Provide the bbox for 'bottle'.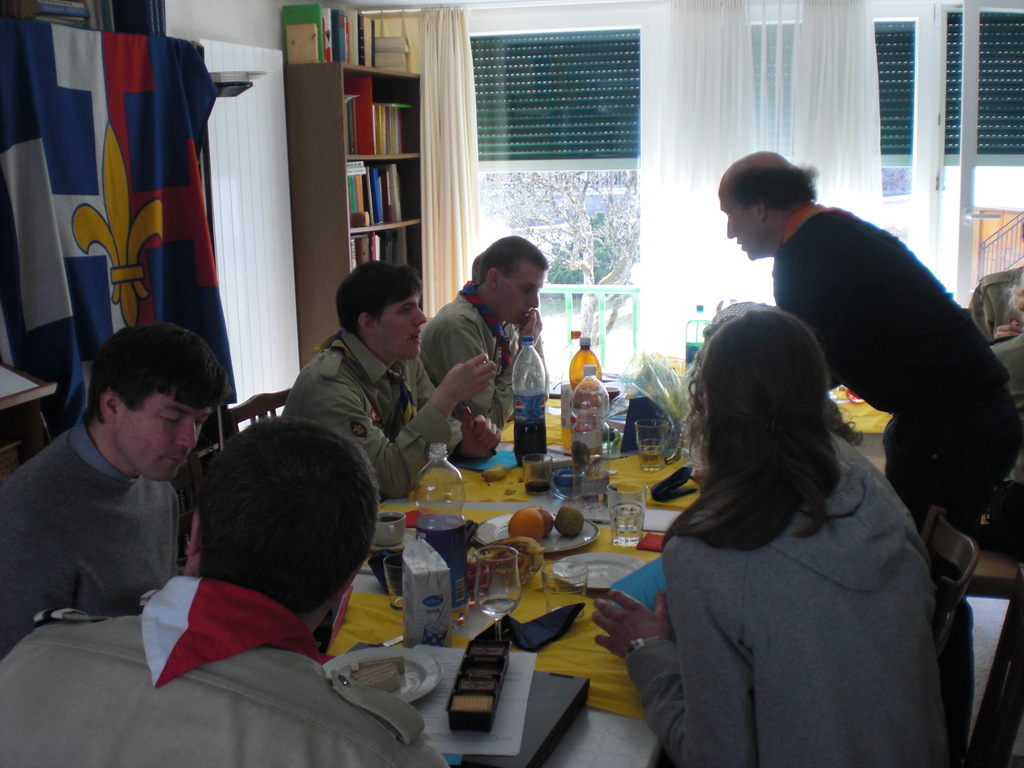
{"x1": 412, "y1": 444, "x2": 467, "y2": 623}.
